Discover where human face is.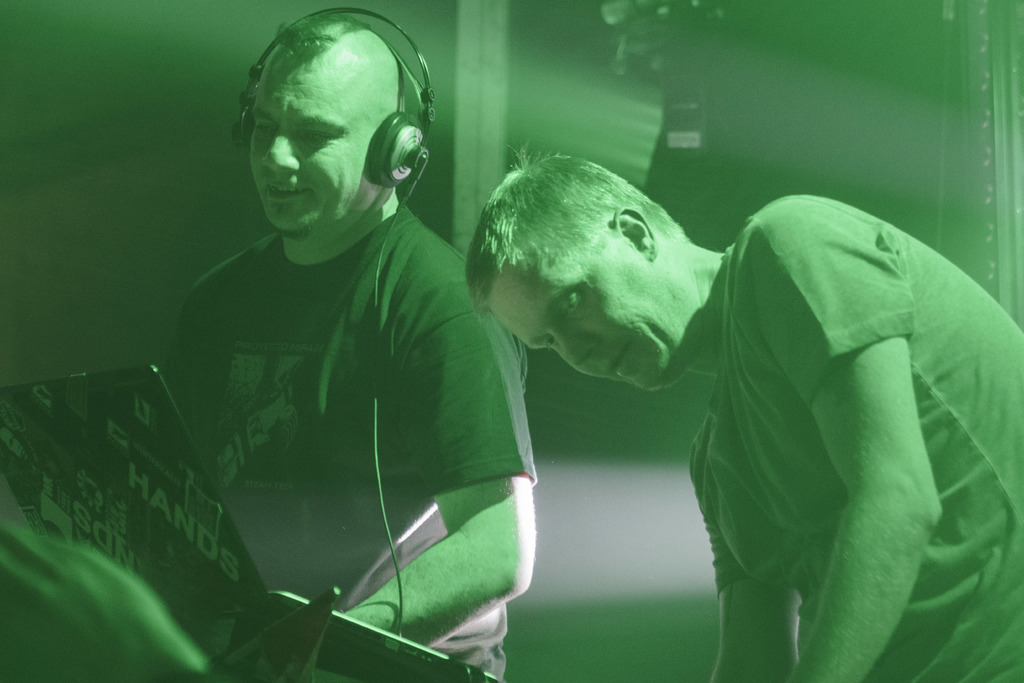
Discovered at box=[250, 56, 378, 237].
